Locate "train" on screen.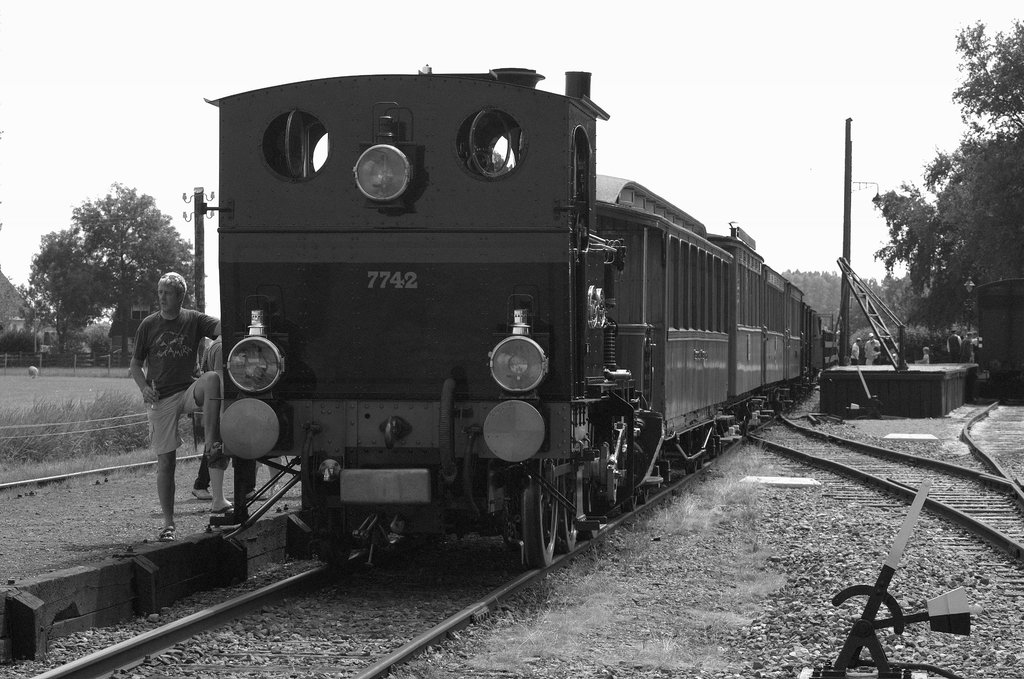
On screen at l=209, t=64, r=836, b=569.
